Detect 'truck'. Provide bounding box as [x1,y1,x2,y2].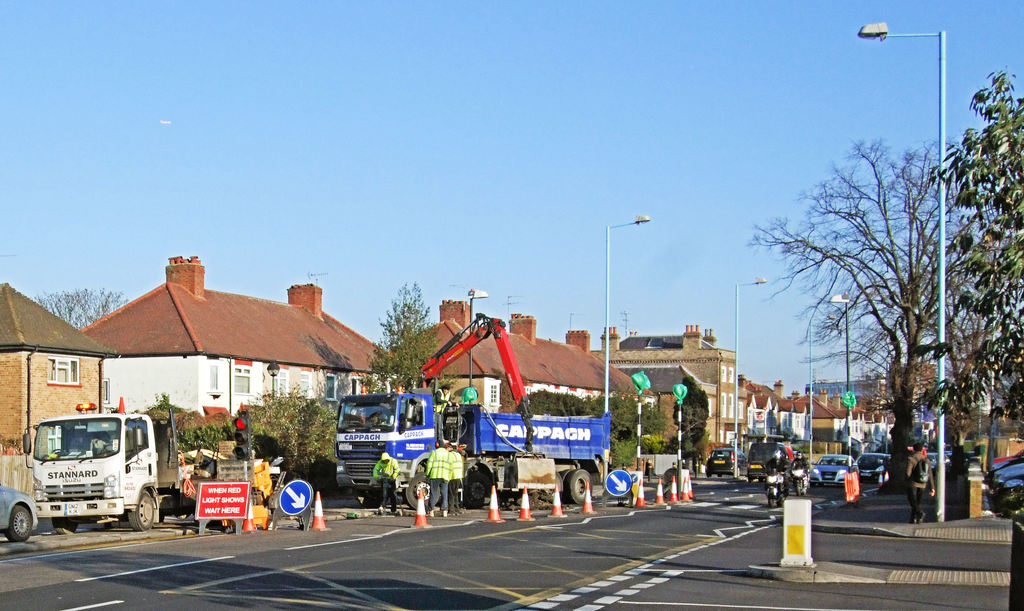
[298,365,660,518].
